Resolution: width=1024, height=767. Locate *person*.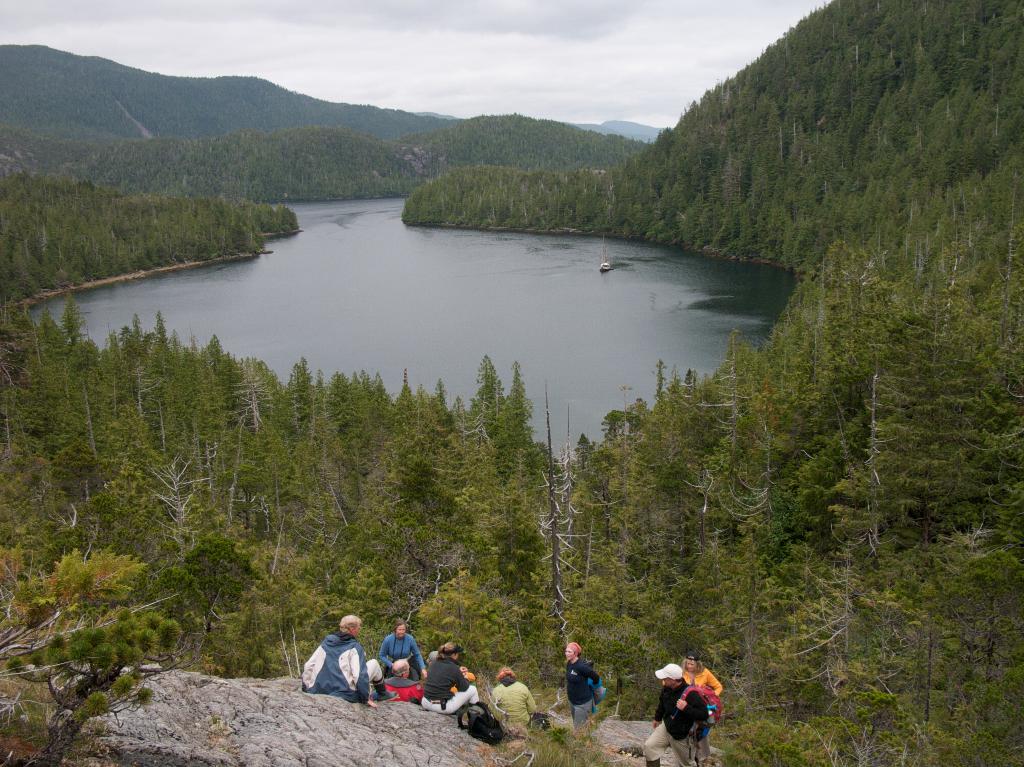
pyautogui.locateOnScreen(560, 641, 601, 727).
